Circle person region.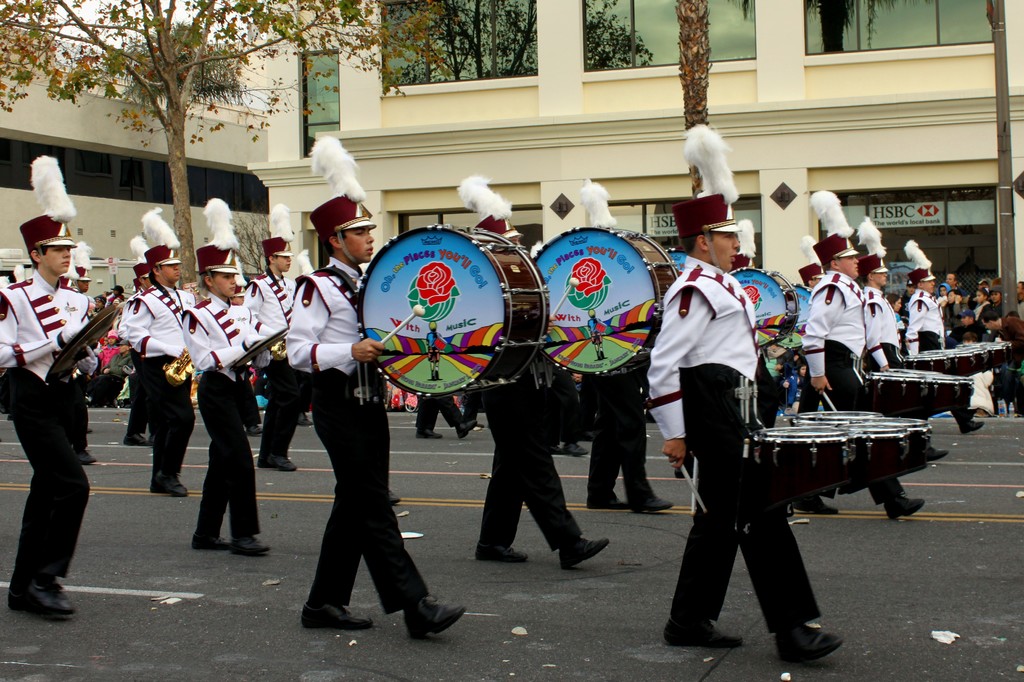
Region: 866/220/911/387.
